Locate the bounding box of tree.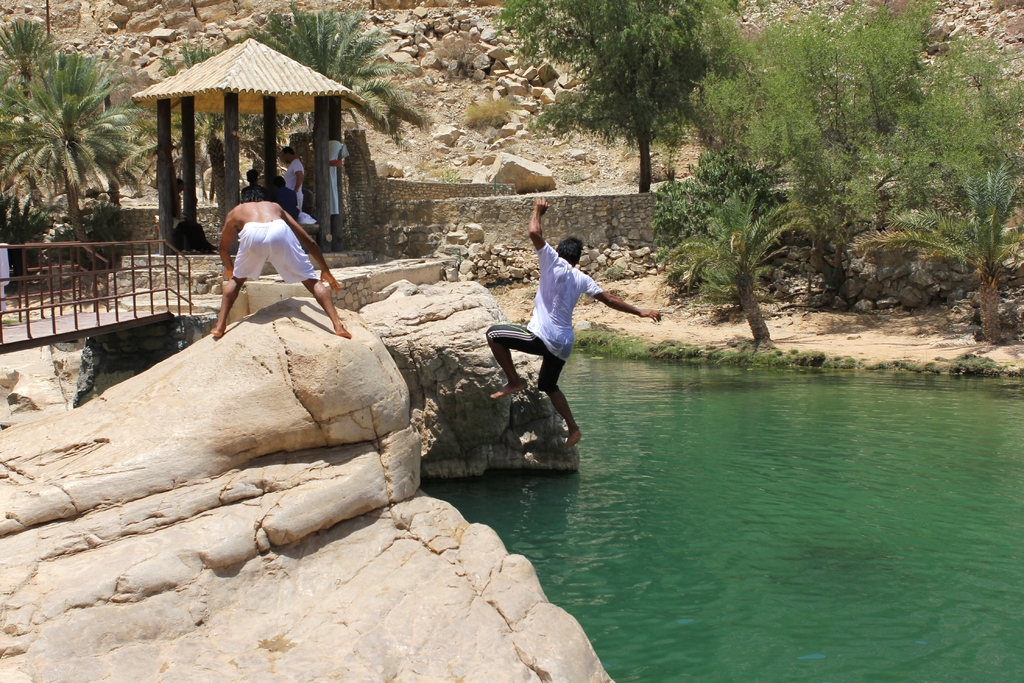
Bounding box: box(228, 0, 446, 237).
